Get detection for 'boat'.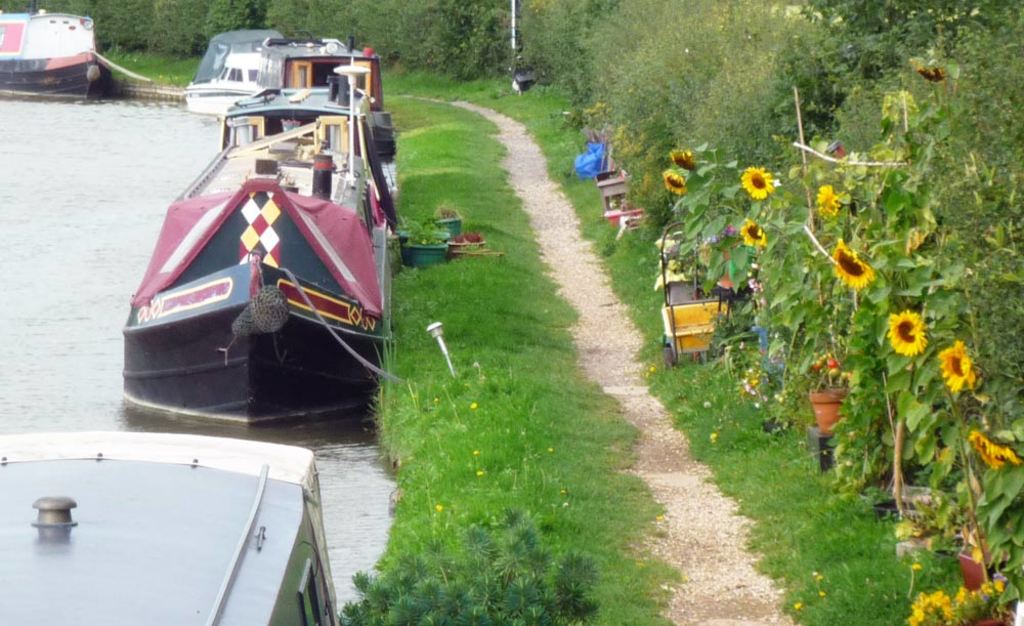
Detection: {"x1": 0, "y1": 5, "x2": 104, "y2": 98}.
